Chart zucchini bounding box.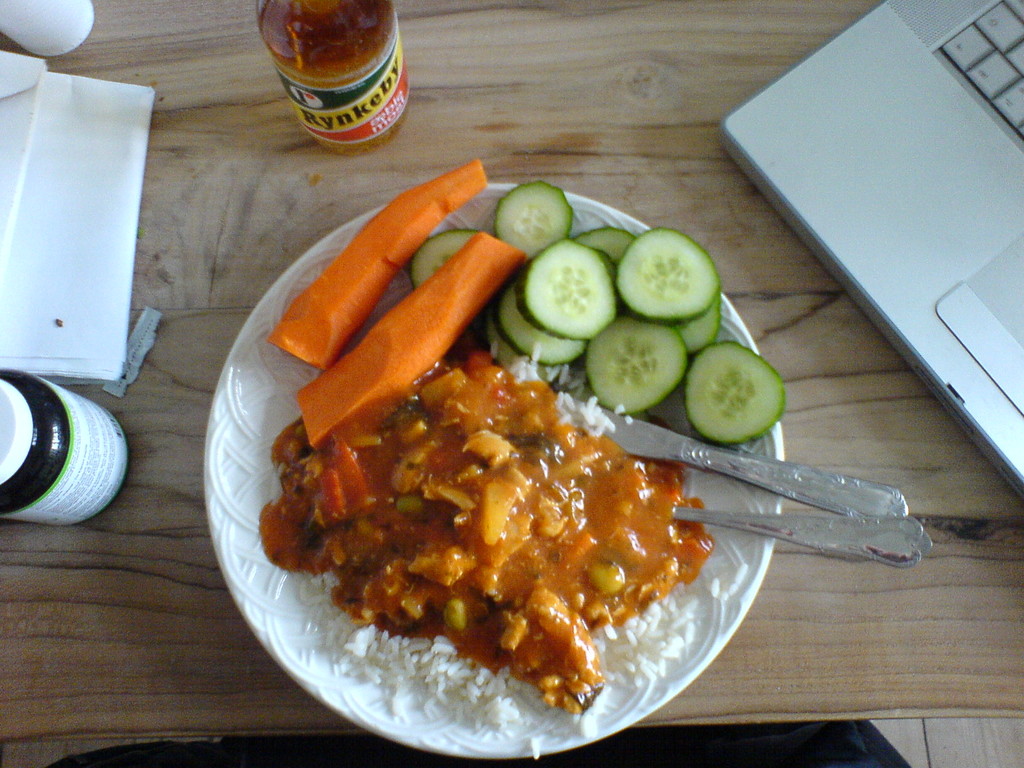
Charted: box(680, 346, 788, 445).
